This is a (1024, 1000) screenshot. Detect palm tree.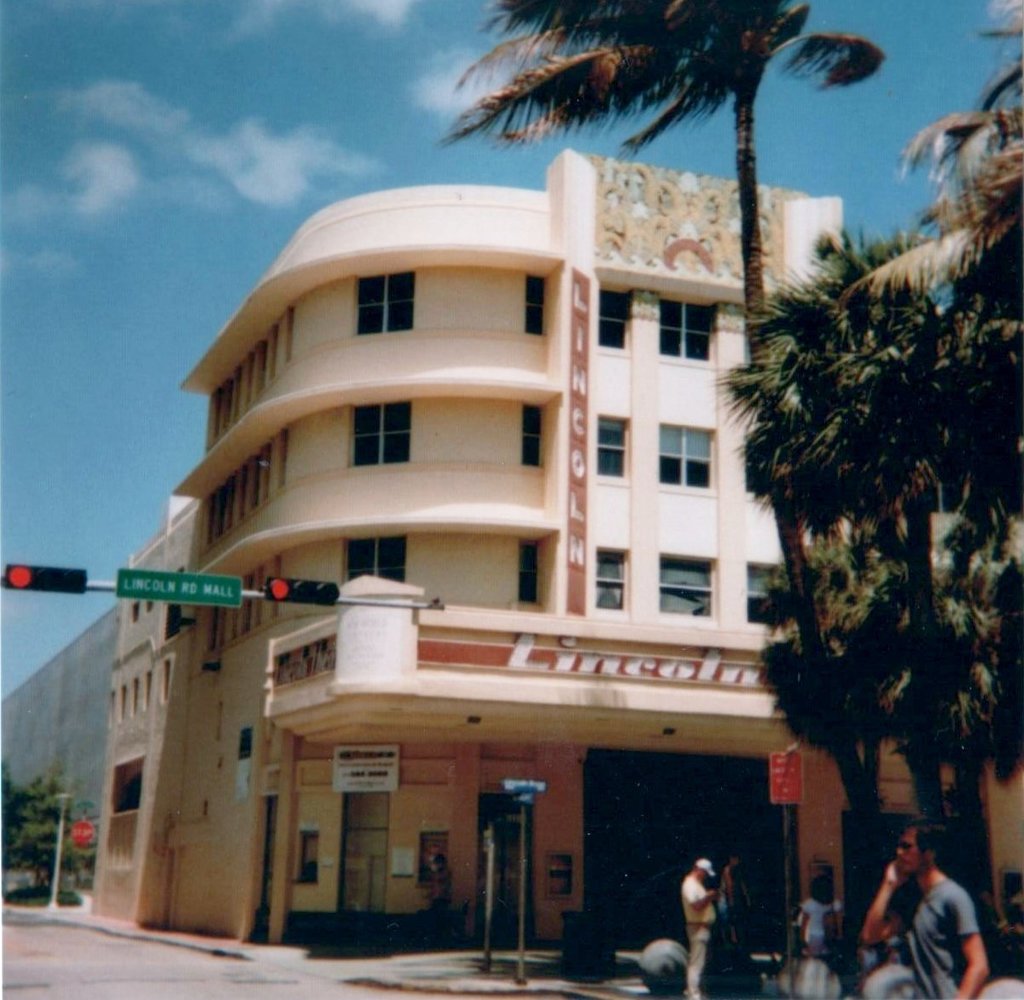
904/282/1022/488.
